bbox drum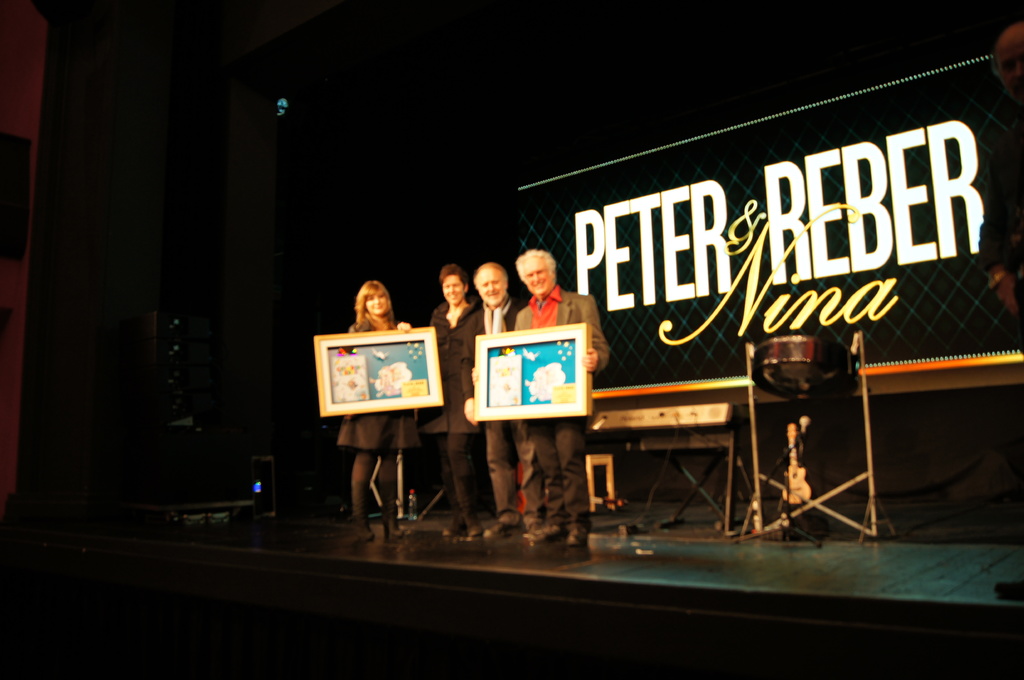
detection(751, 334, 860, 399)
